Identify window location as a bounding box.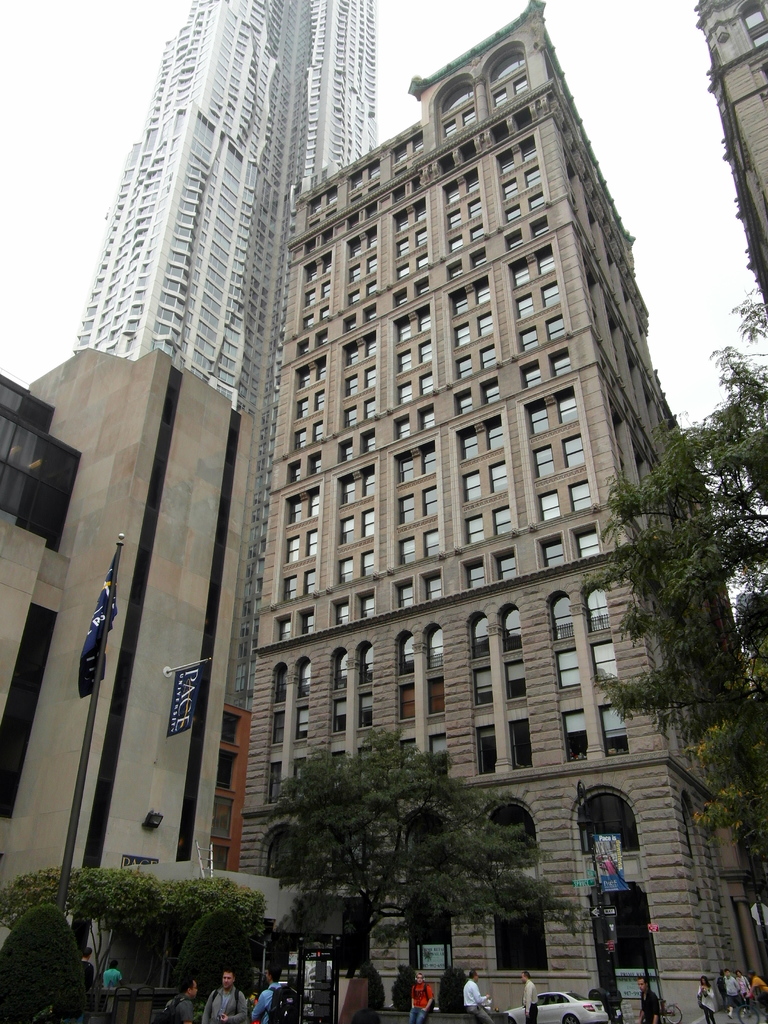
BBox(399, 382, 410, 406).
